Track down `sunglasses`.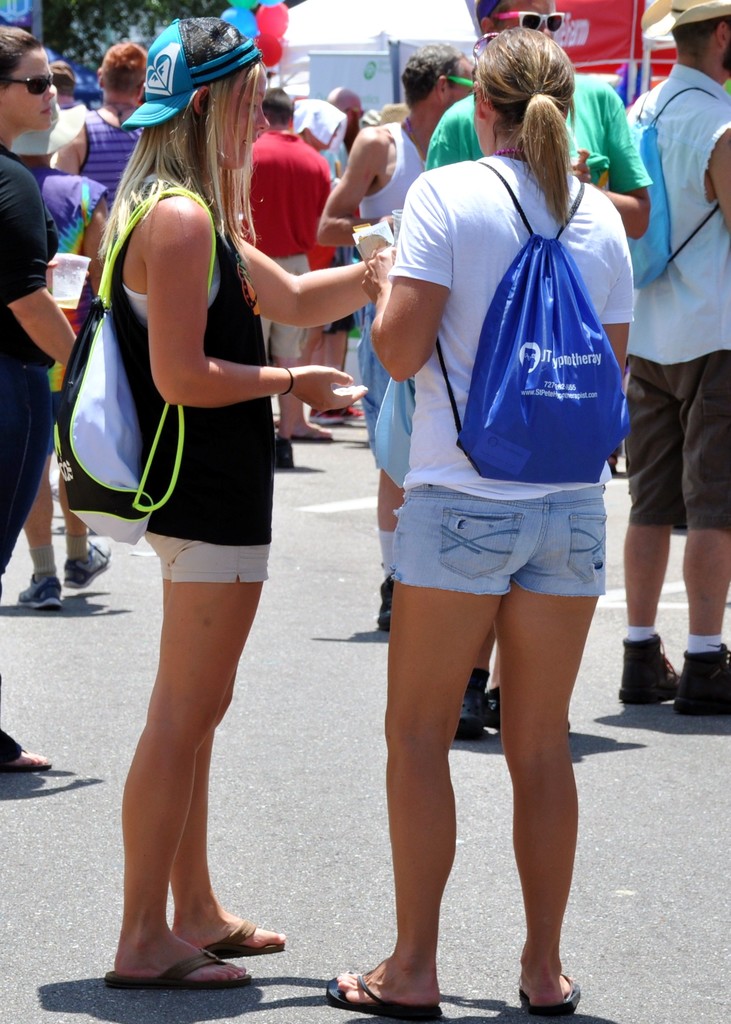
Tracked to bbox(492, 8, 565, 36).
